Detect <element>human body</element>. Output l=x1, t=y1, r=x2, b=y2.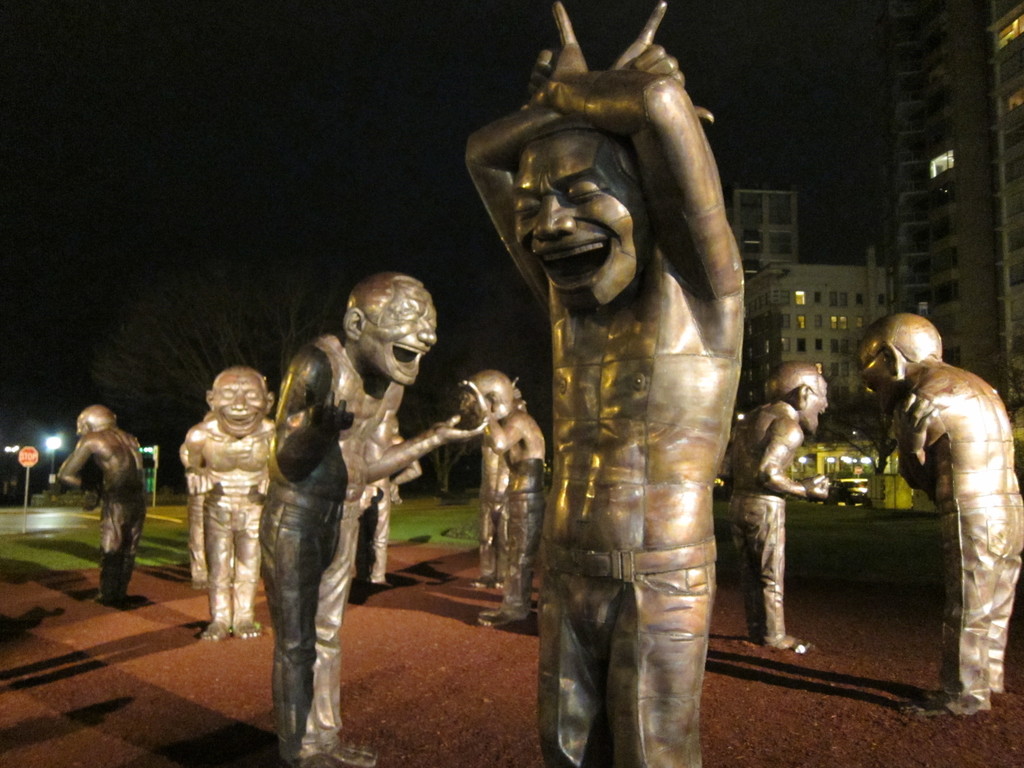
l=459, t=0, r=754, b=767.
